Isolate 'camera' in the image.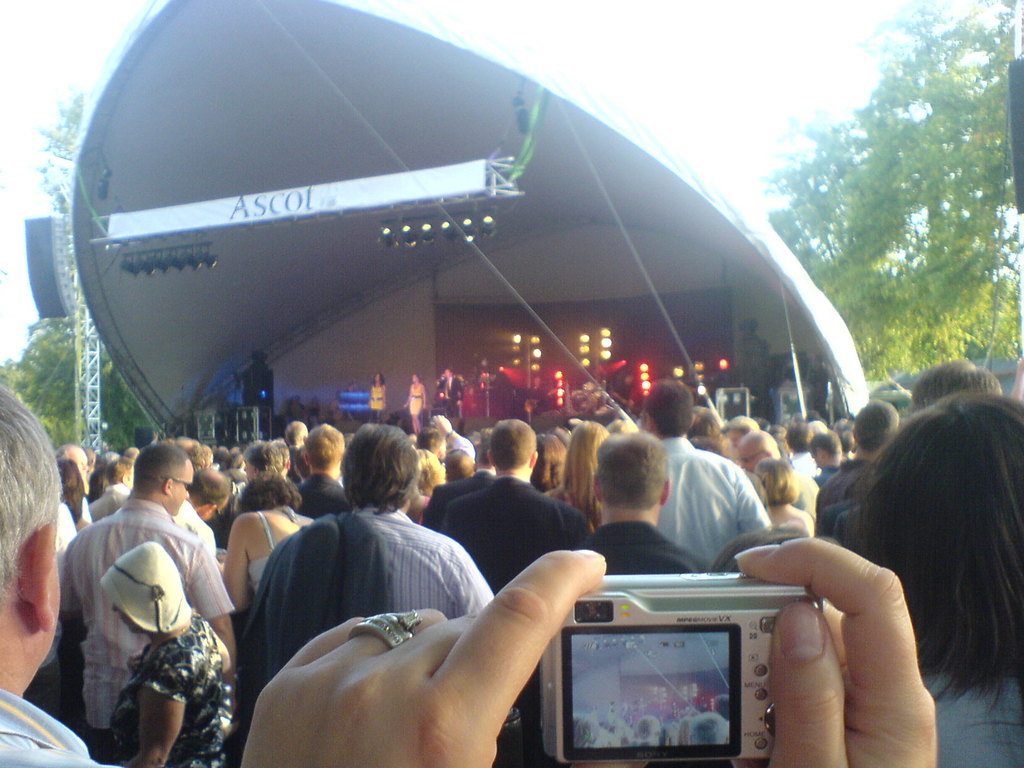
Isolated region: (492, 557, 808, 755).
